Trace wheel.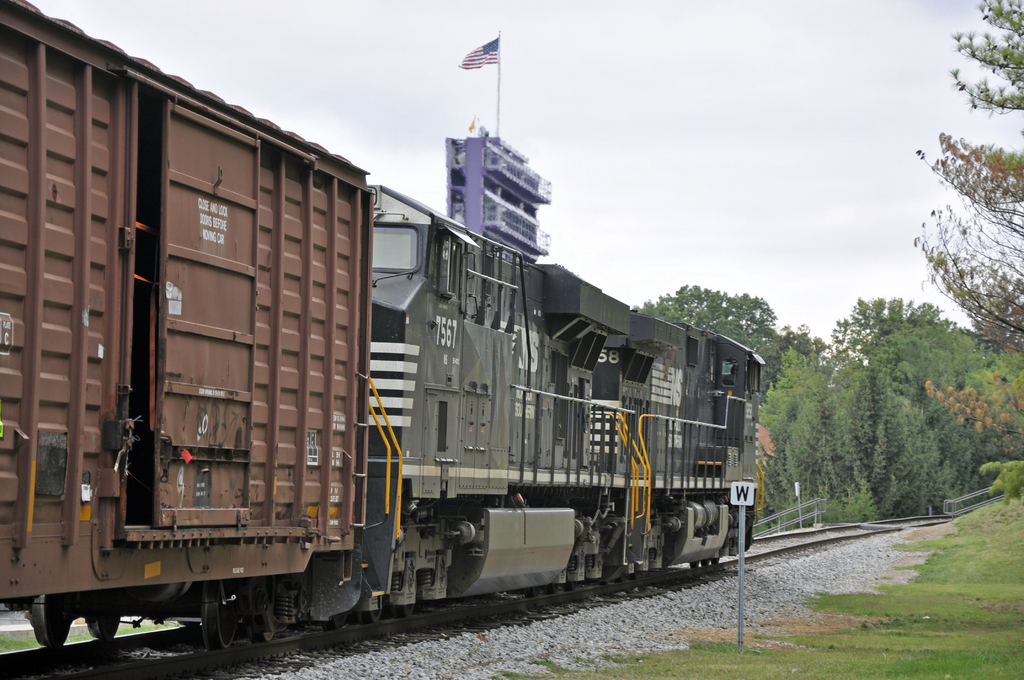
Traced to left=25, top=593, right=76, bottom=648.
